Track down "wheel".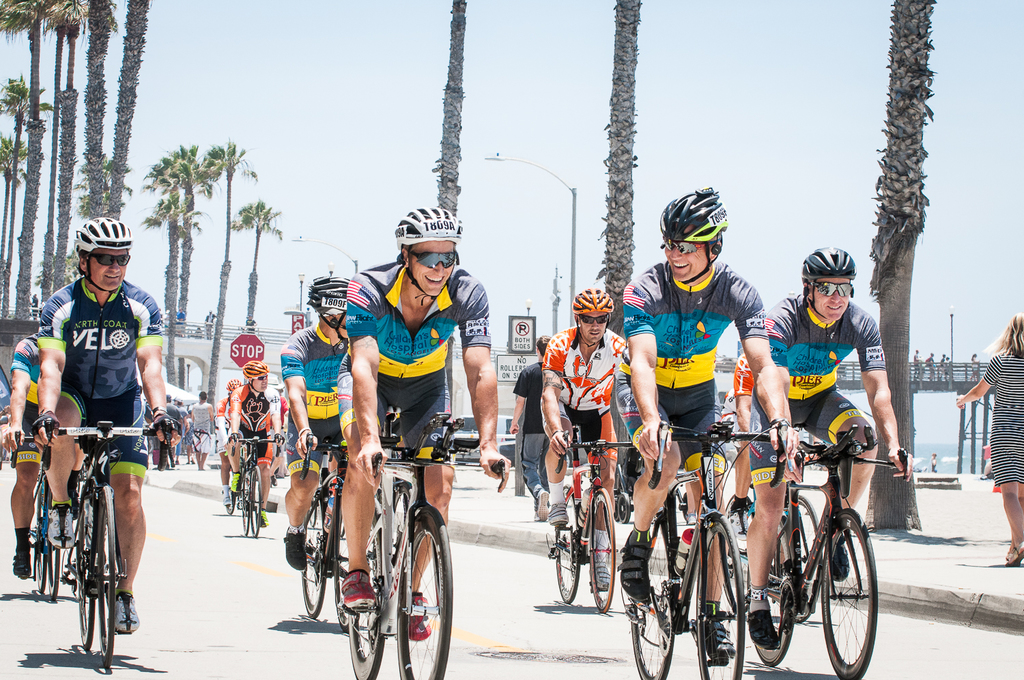
Tracked to Rect(821, 509, 884, 679).
